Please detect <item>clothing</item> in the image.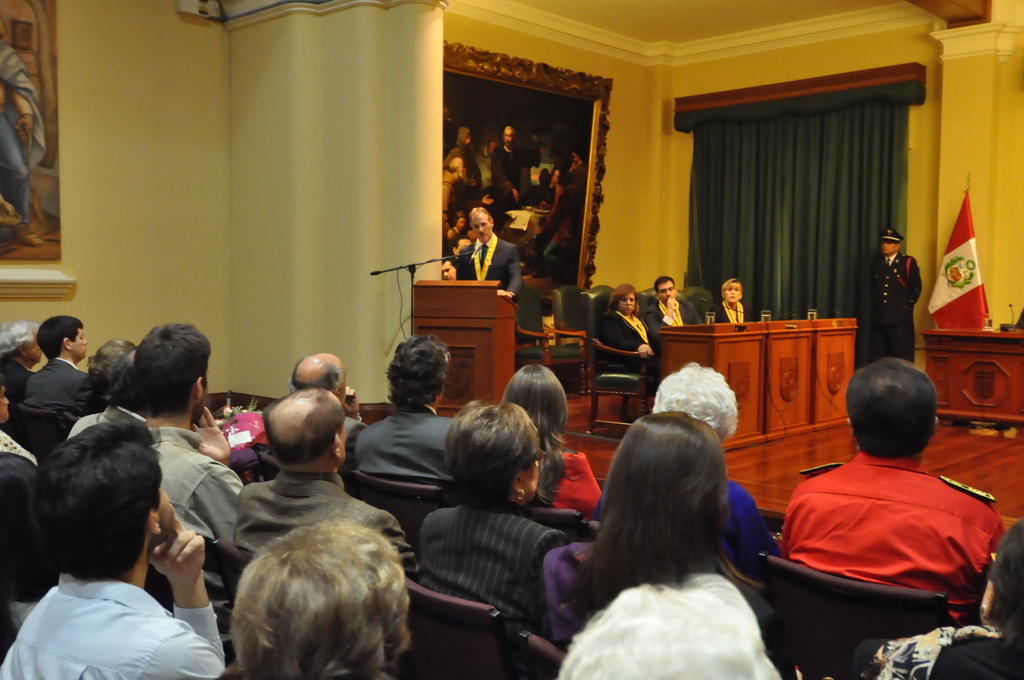
<region>456, 232, 523, 293</region>.
